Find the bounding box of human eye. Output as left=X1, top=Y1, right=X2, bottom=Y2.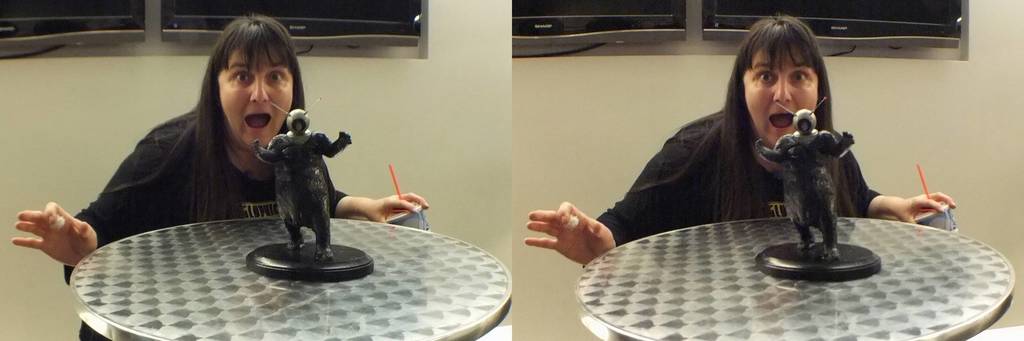
left=266, top=67, right=285, bottom=86.
